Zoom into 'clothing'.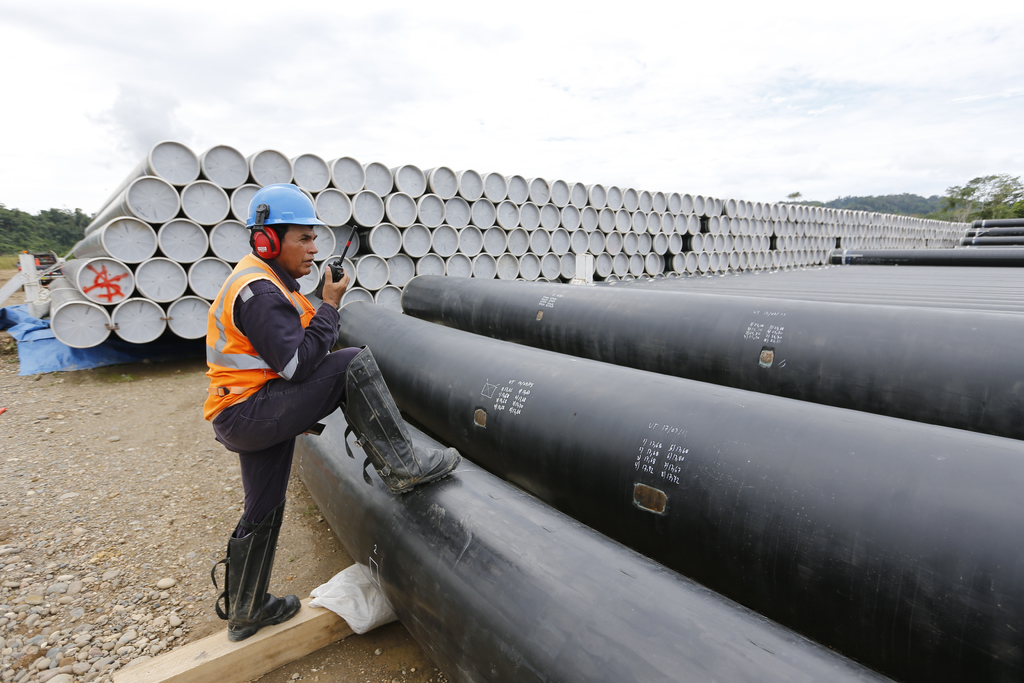
Zoom target: box(189, 234, 348, 520).
